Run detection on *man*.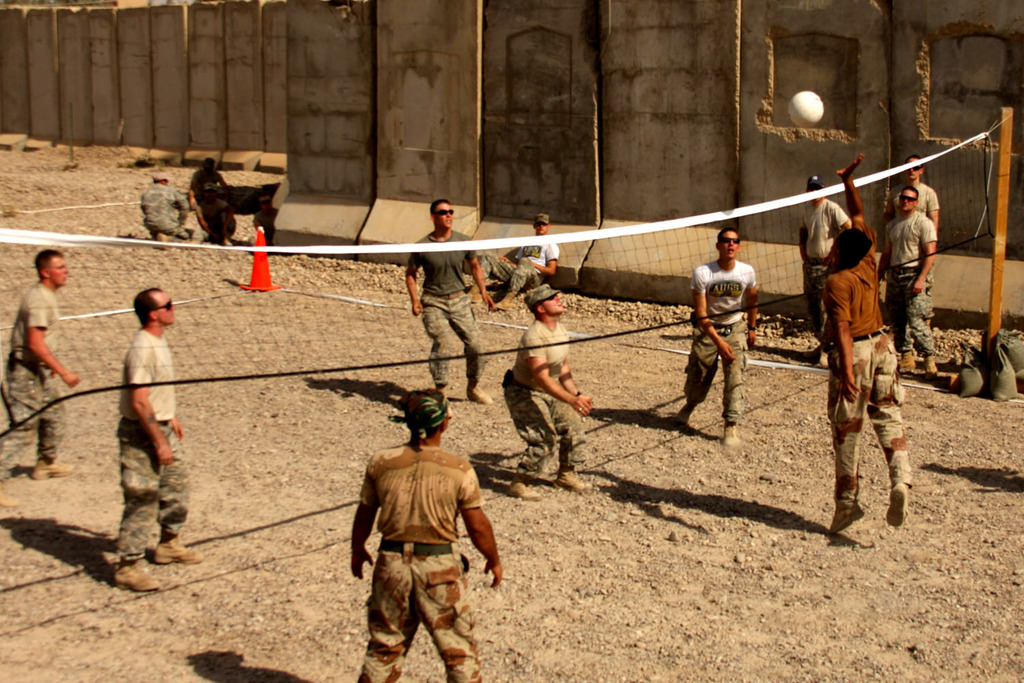
Result: rect(142, 169, 195, 249).
